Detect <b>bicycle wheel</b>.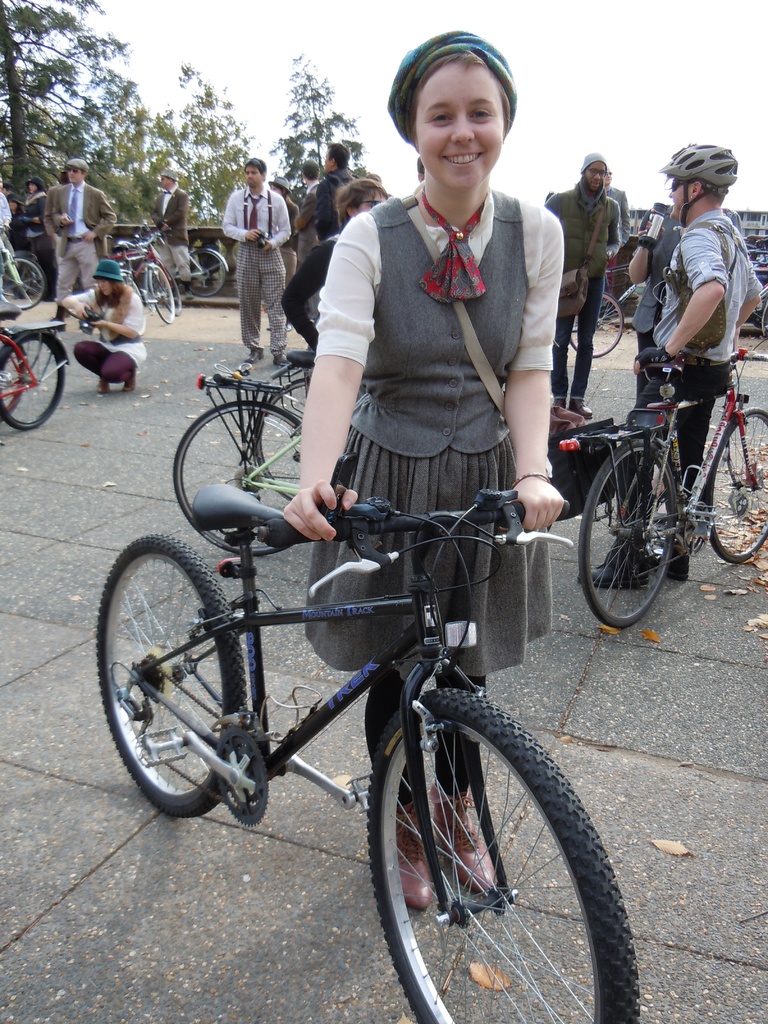
Detected at bbox(0, 330, 68, 431).
